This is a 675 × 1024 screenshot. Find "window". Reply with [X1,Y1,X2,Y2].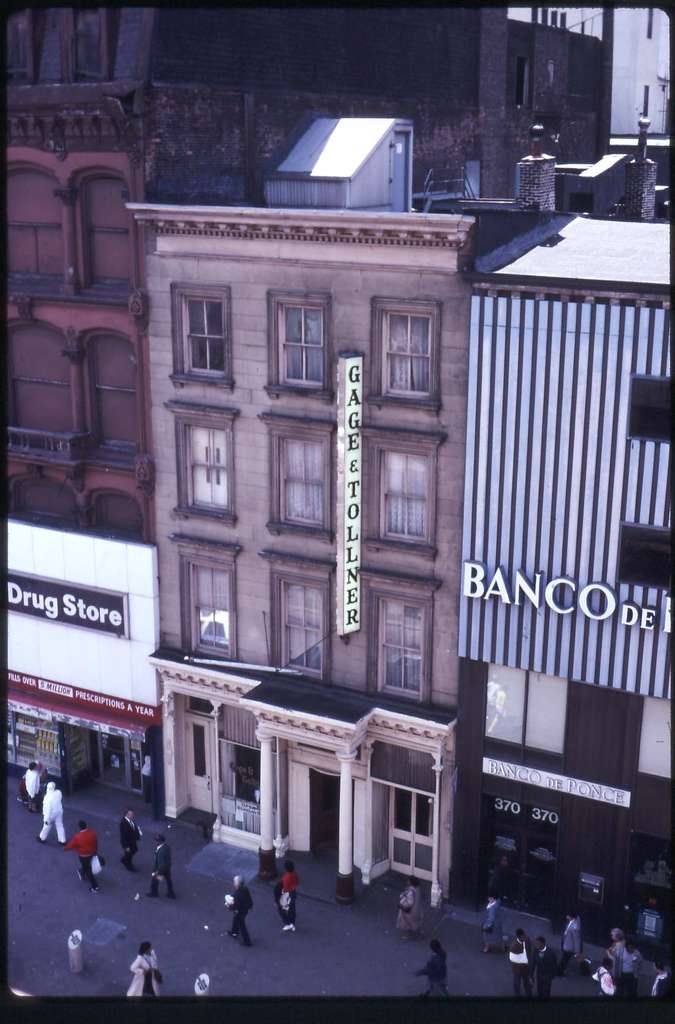
[365,285,443,413].
